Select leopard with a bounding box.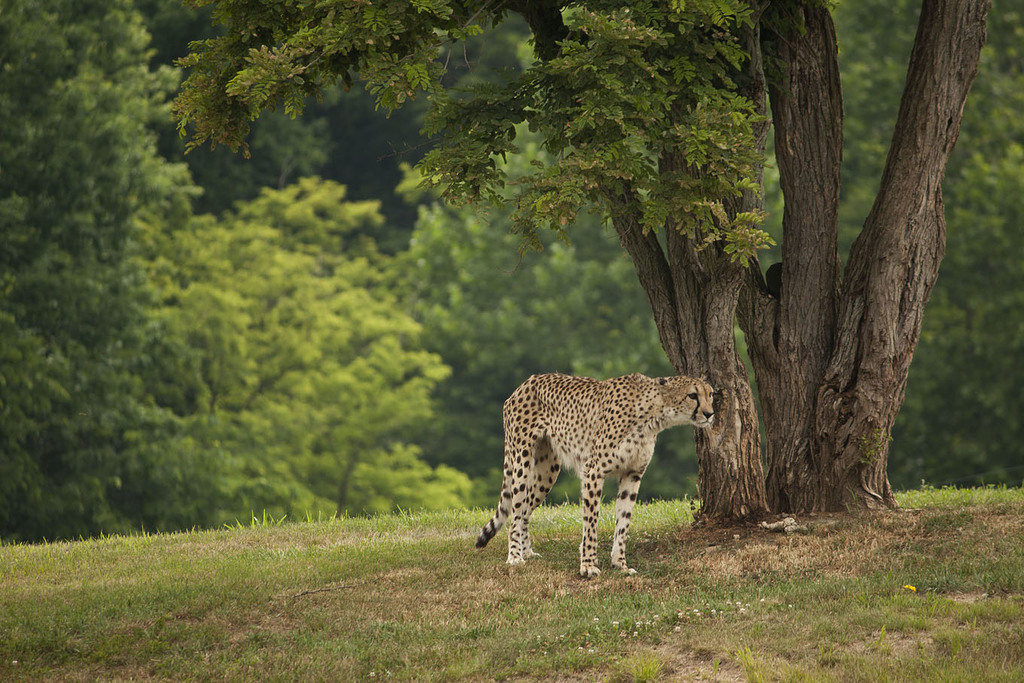
{"x1": 477, "y1": 374, "x2": 711, "y2": 581}.
